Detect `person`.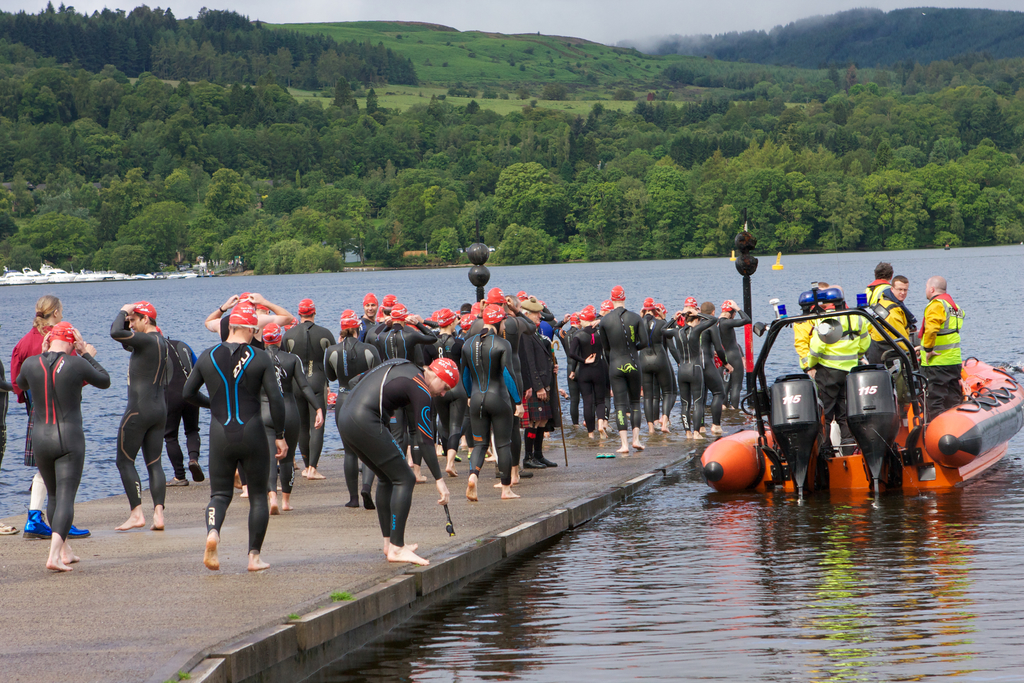
Detected at [x1=177, y1=304, x2=289, y2=575].
